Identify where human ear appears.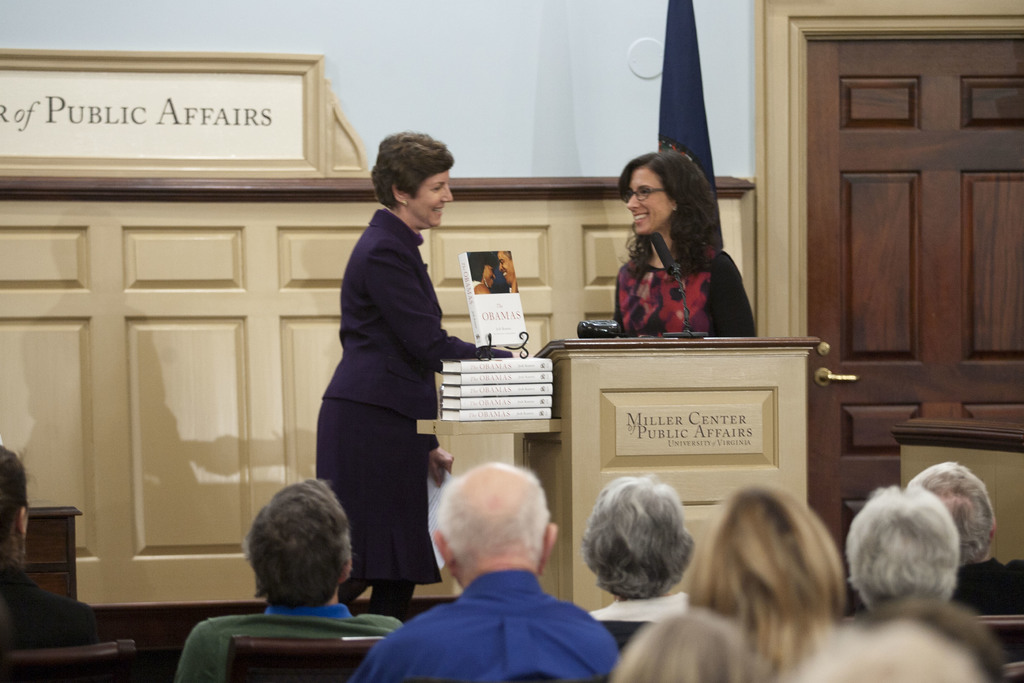
Appears at [671, 201, 678, 213].
